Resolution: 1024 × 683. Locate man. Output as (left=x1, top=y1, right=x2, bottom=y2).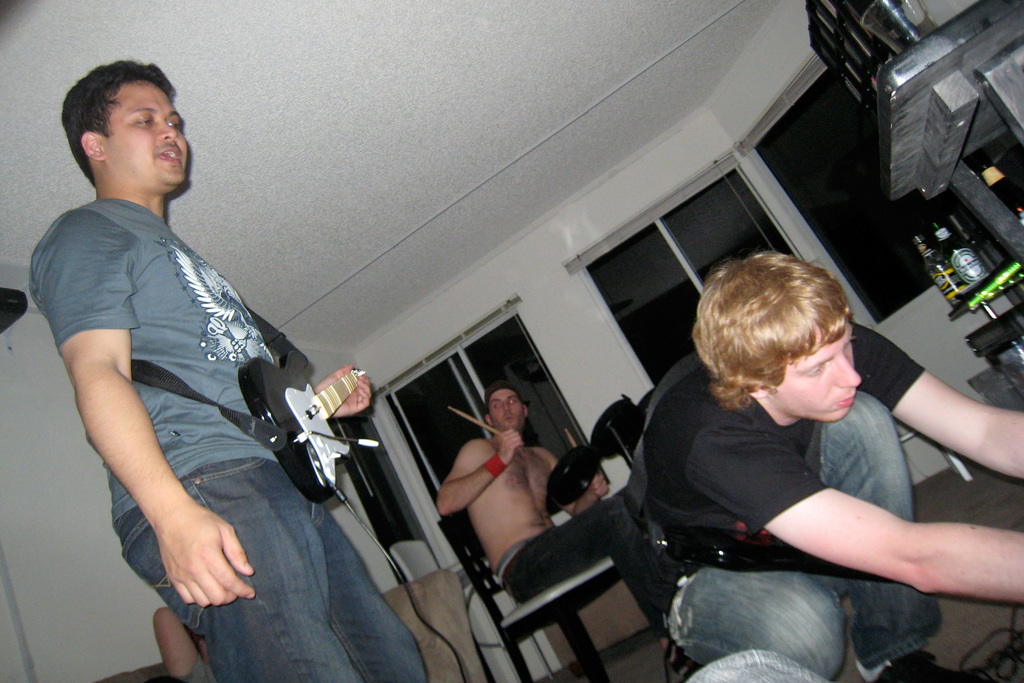
(left=620, top=245, right=1023, bottom=682).
